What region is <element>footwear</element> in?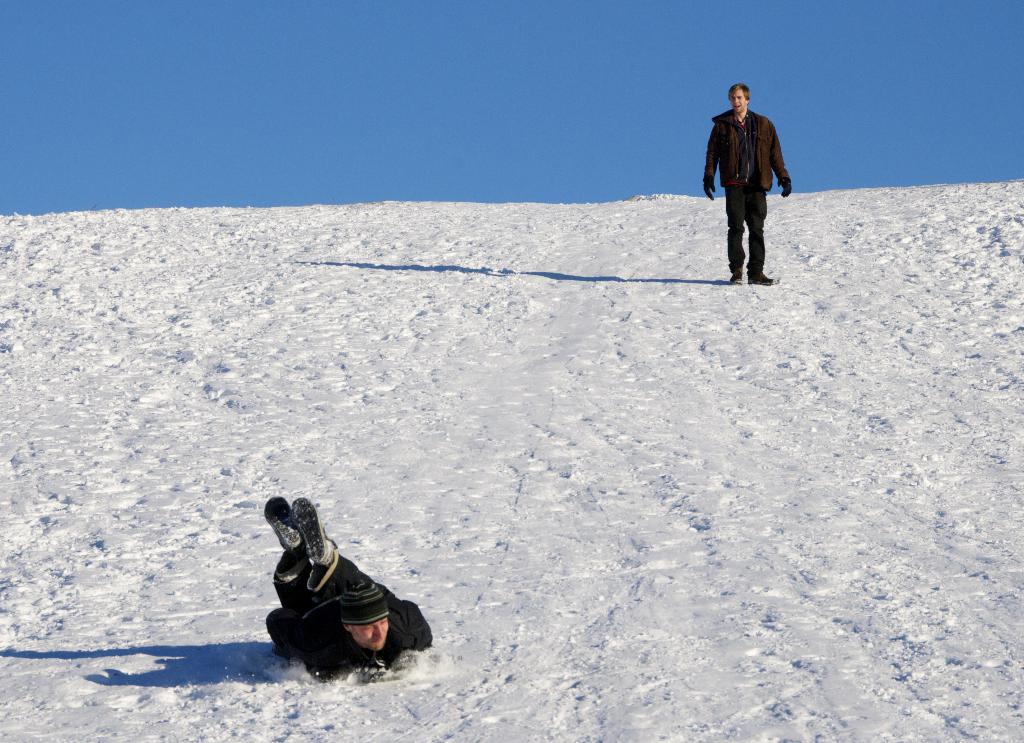
<bbox>730, 274, 744, 284</bbox>.
